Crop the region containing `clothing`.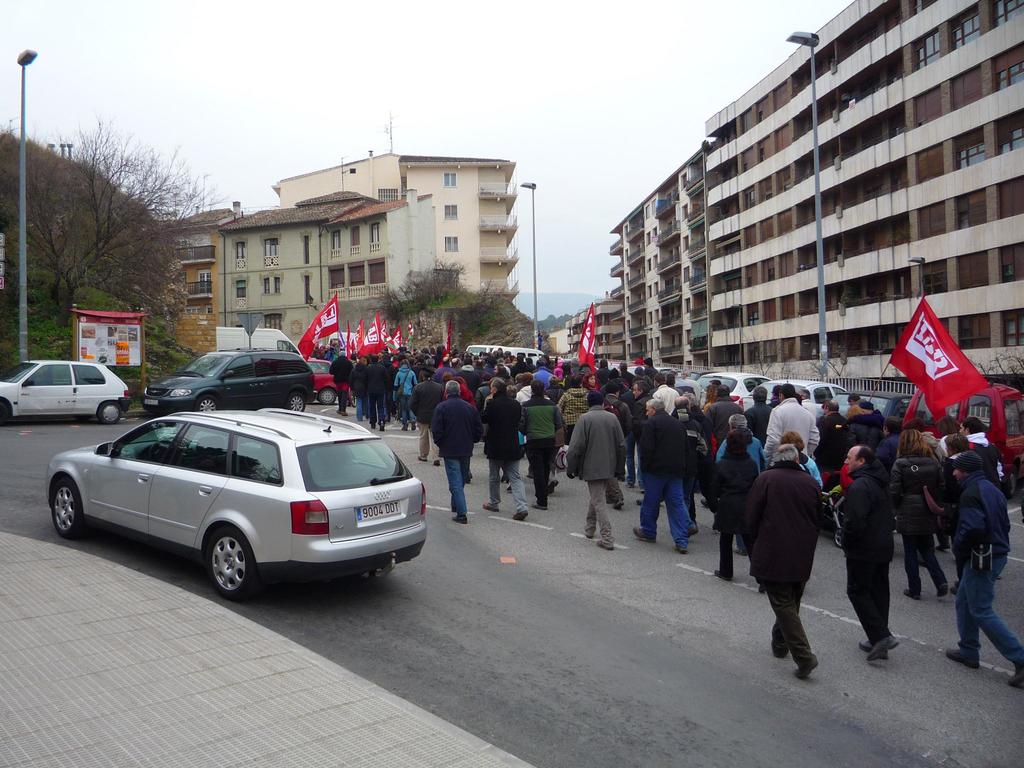
Crop region: Rect(559, 385, 594, 441).
